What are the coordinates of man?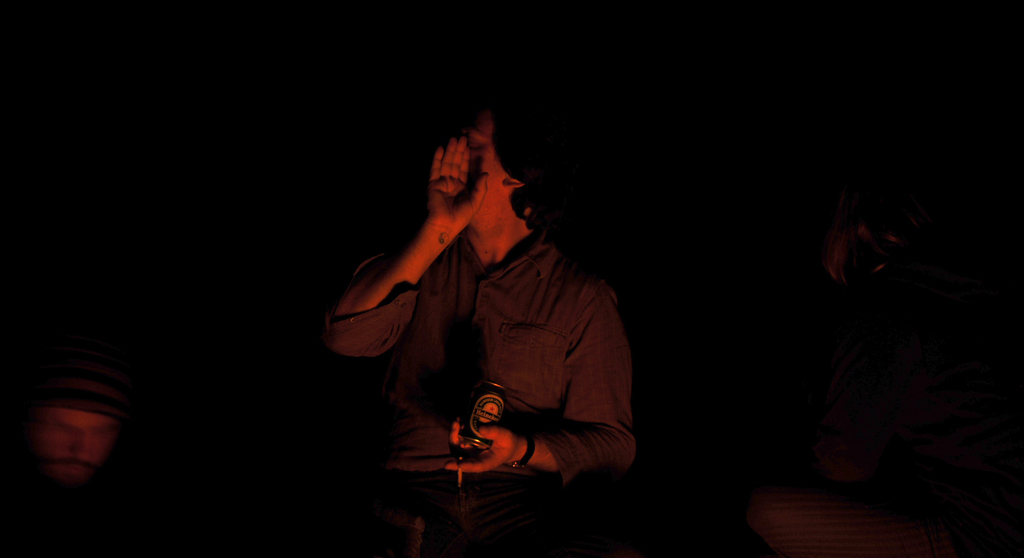
box=[325, 83, 649, 557].
